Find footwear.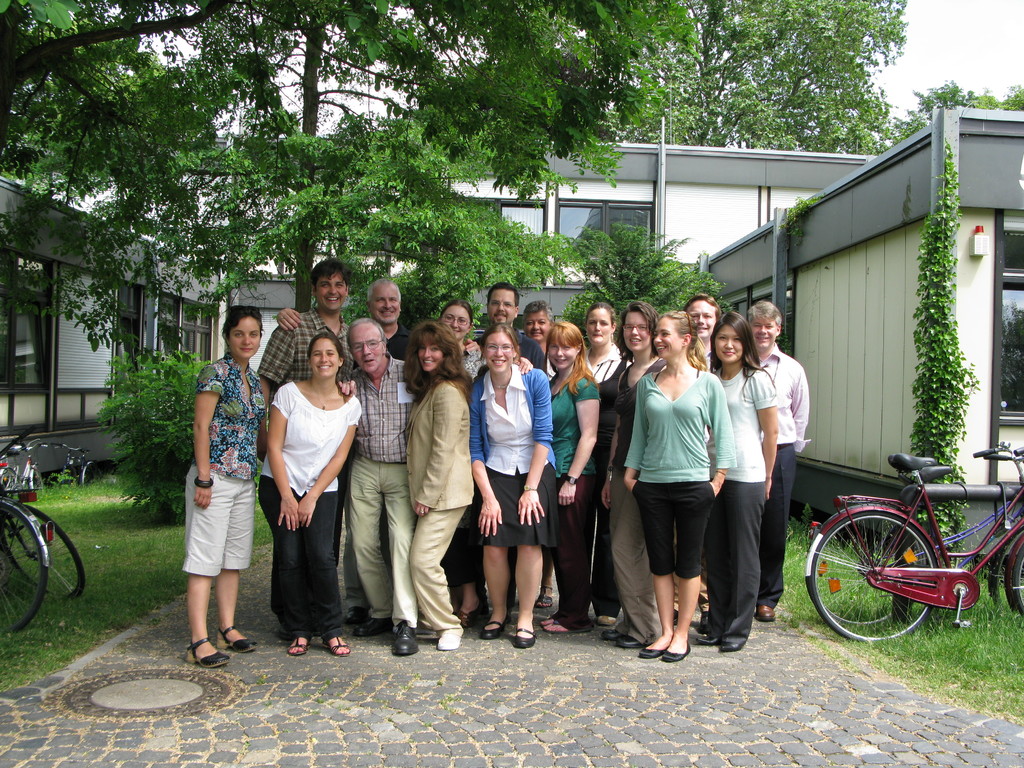
locate(330, 635, 351, 656).
